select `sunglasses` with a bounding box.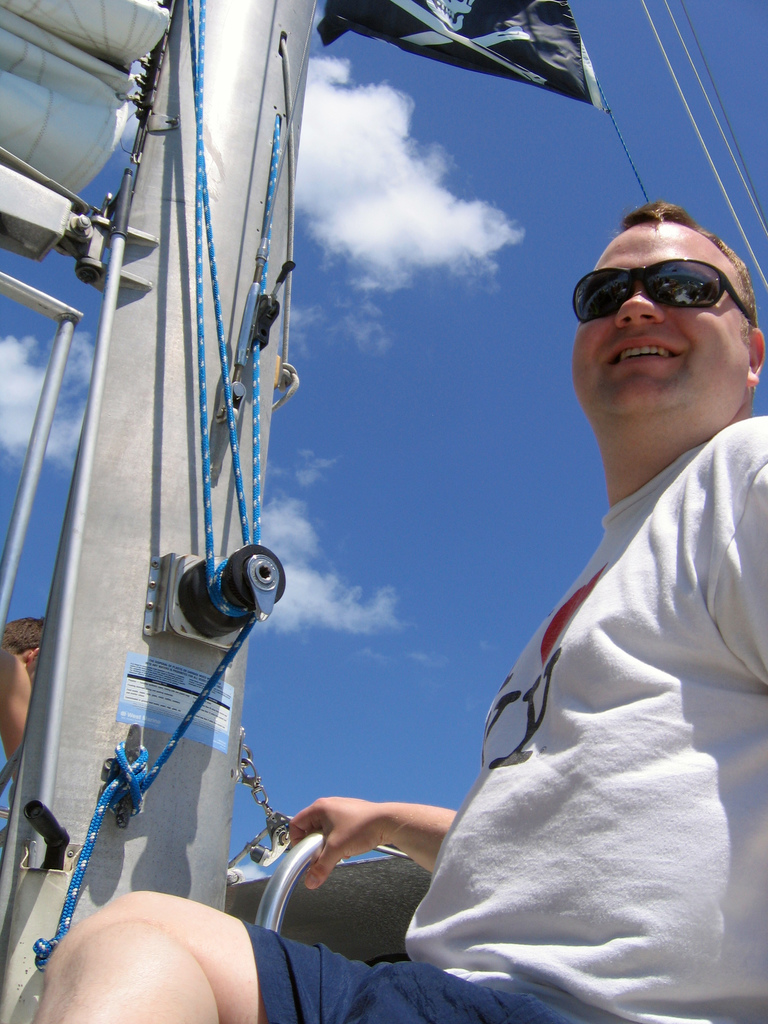
[left=570, top=253, right=763, bottom=326].
